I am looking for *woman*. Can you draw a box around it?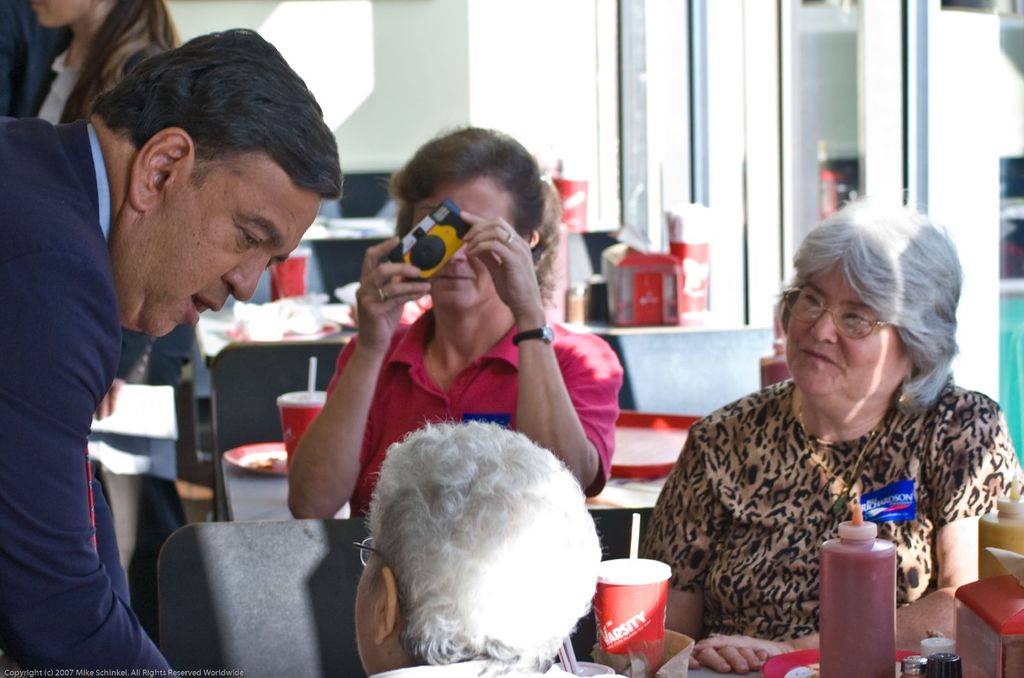
Sure, the bounding box is 639/215/1008/652.
